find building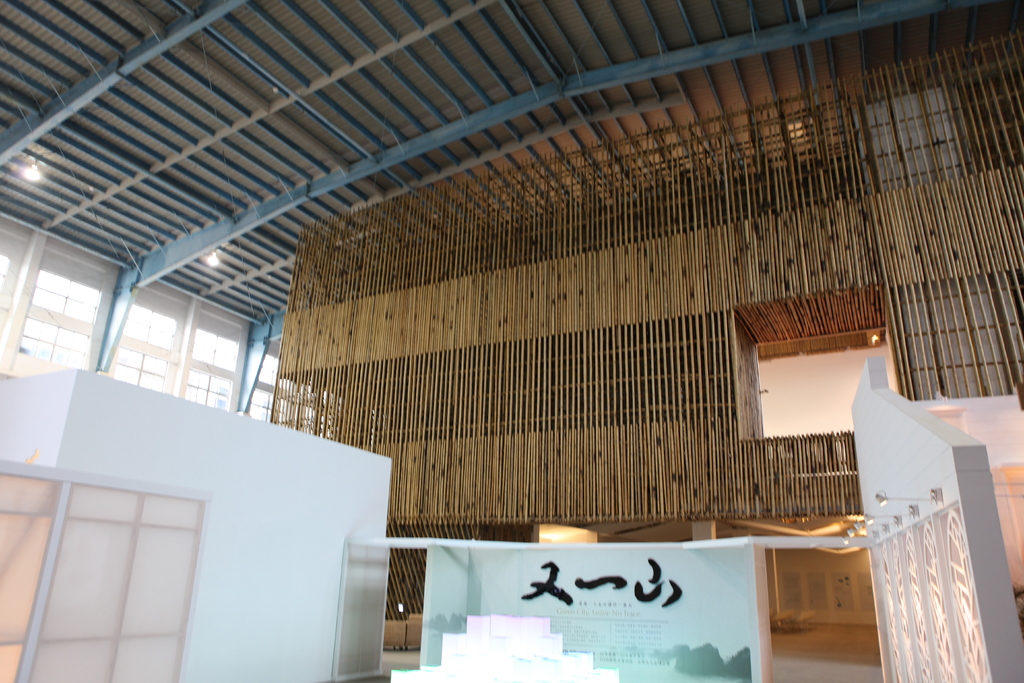
bbox(0, 0, 1023, 682)
